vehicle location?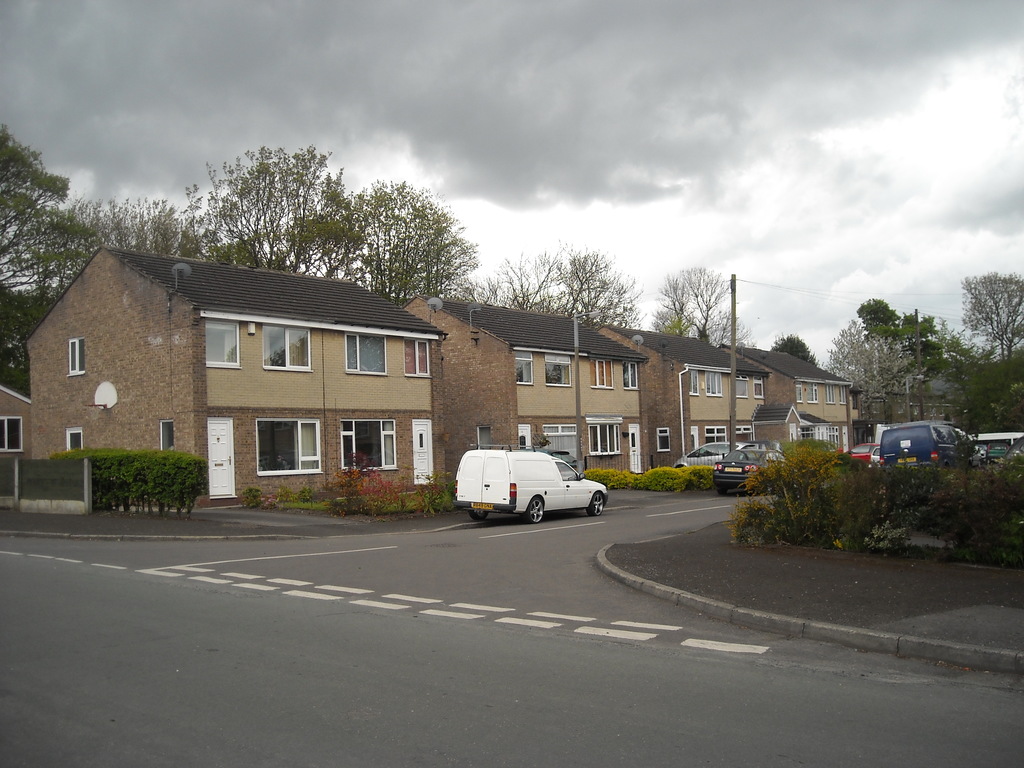
x1=869, y1=439, x2=883, y2=470
